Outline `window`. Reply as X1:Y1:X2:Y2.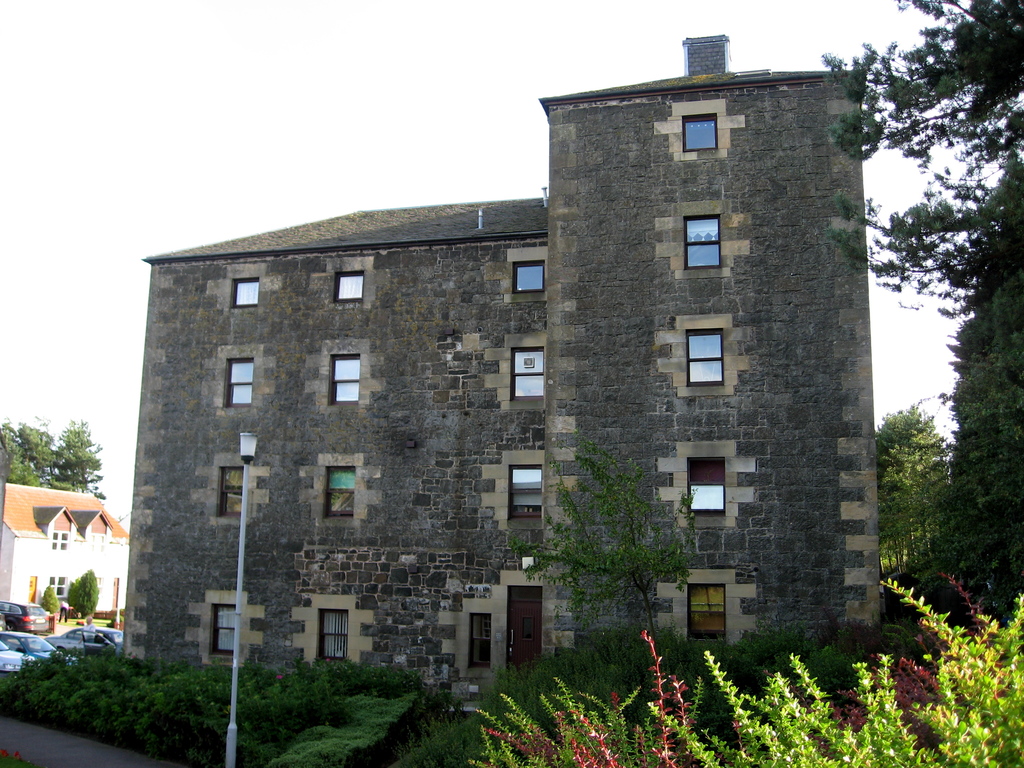
49:572:68:599.
